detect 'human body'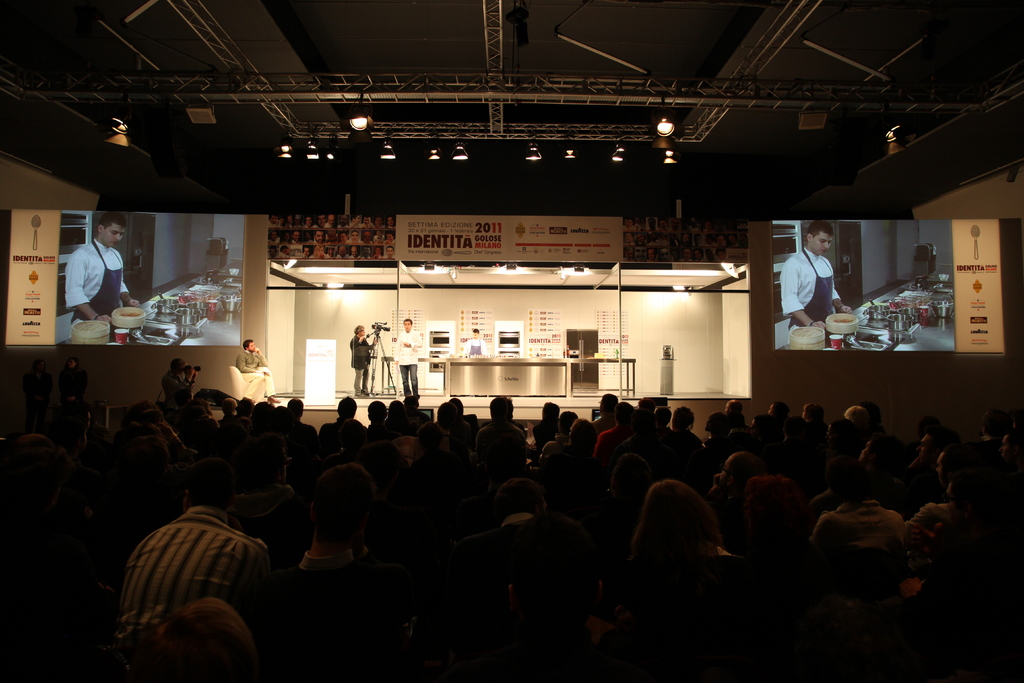
(left=63, top=240, right=134, bottom=327)
